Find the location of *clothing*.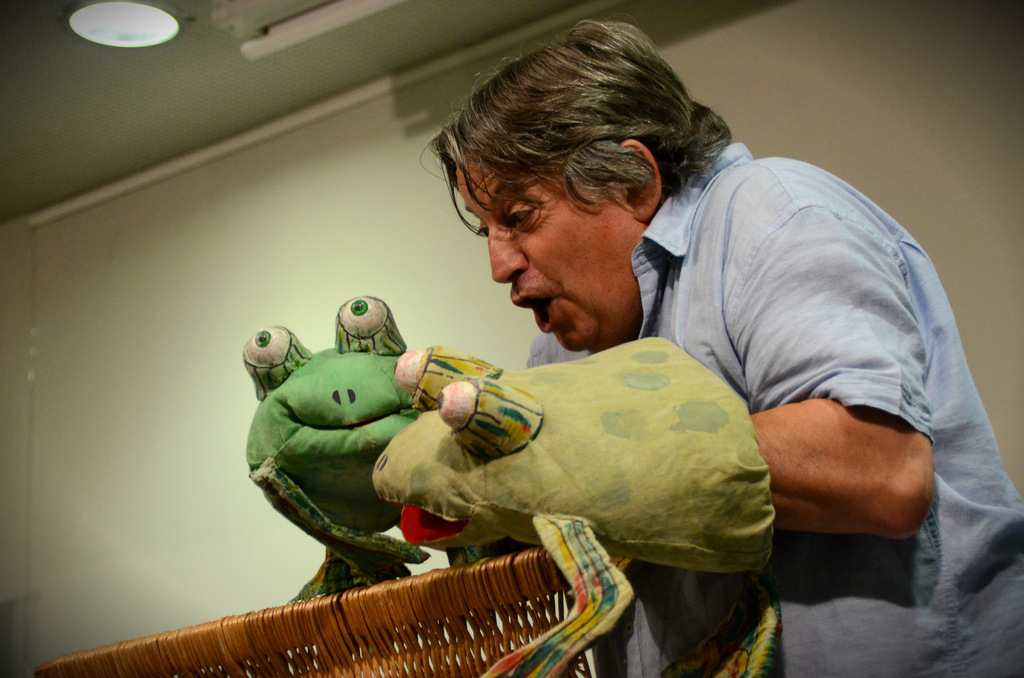
Location: bbox=(525, 136, 1023, 677).
